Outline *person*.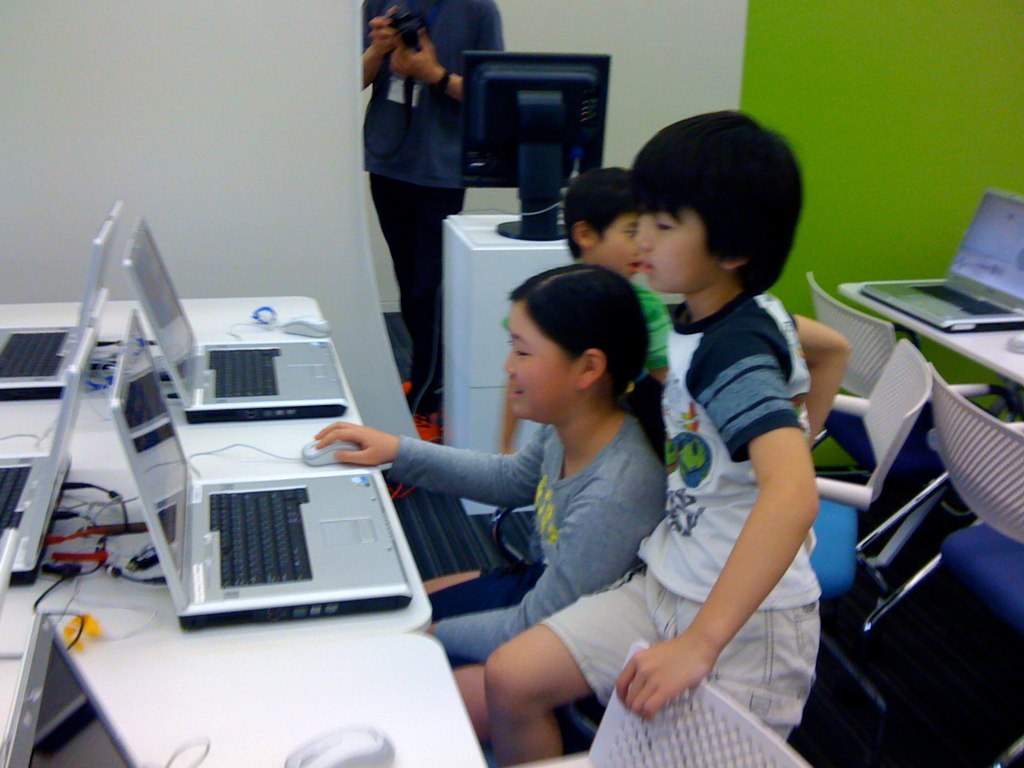
Outline: [317,261,668,739].
